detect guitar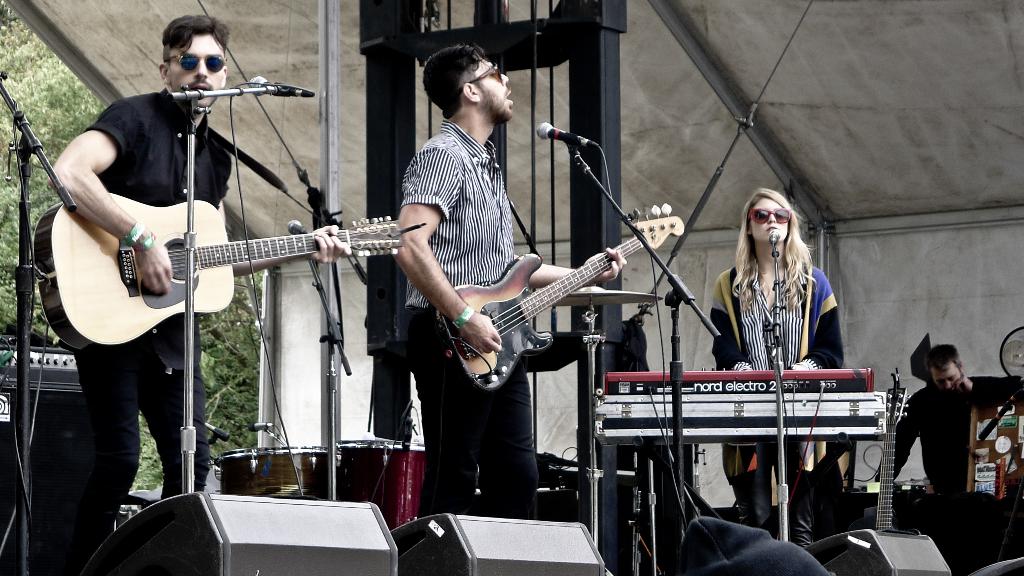
region(29, 199, 411, 354)
